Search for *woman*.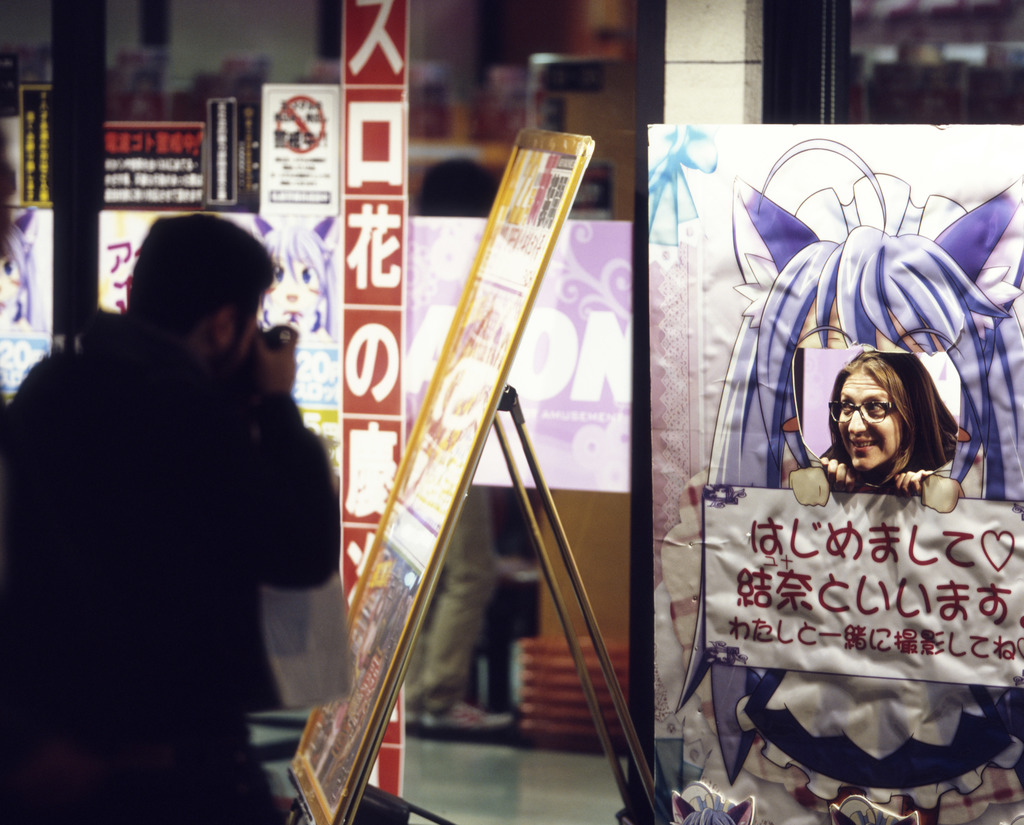
Found at <region>818, 349, 959, 490</region>.
